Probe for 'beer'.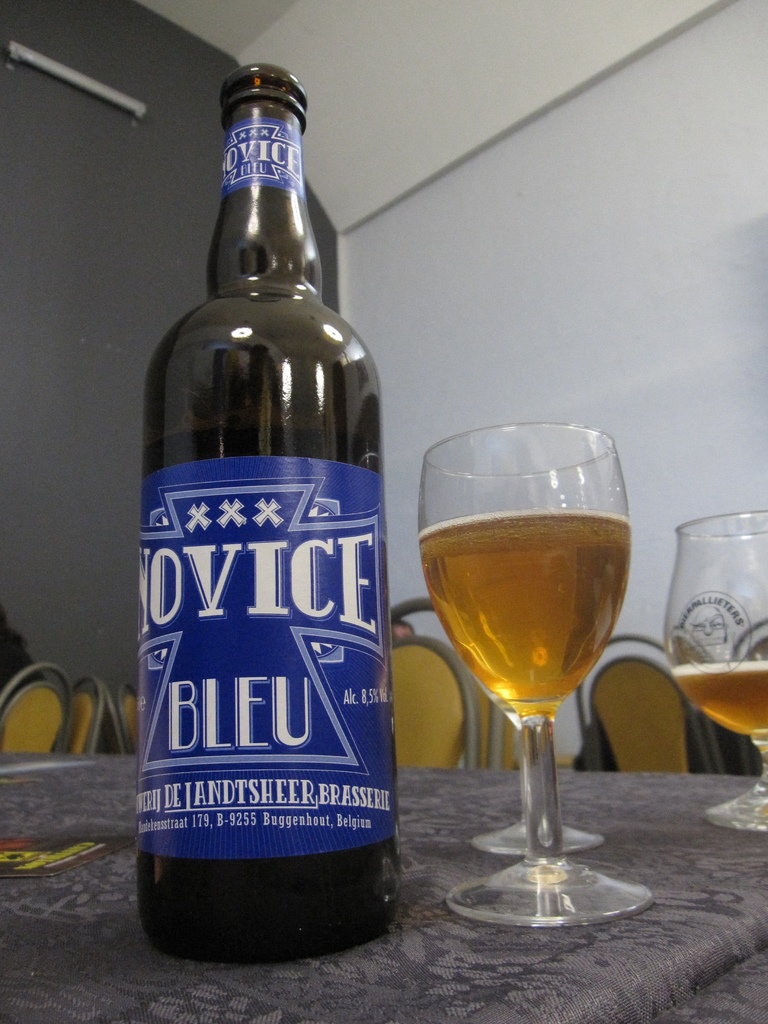
Probe result: {"x1": 422, "y1": 505, "x2": 632, "y2": 725}.
